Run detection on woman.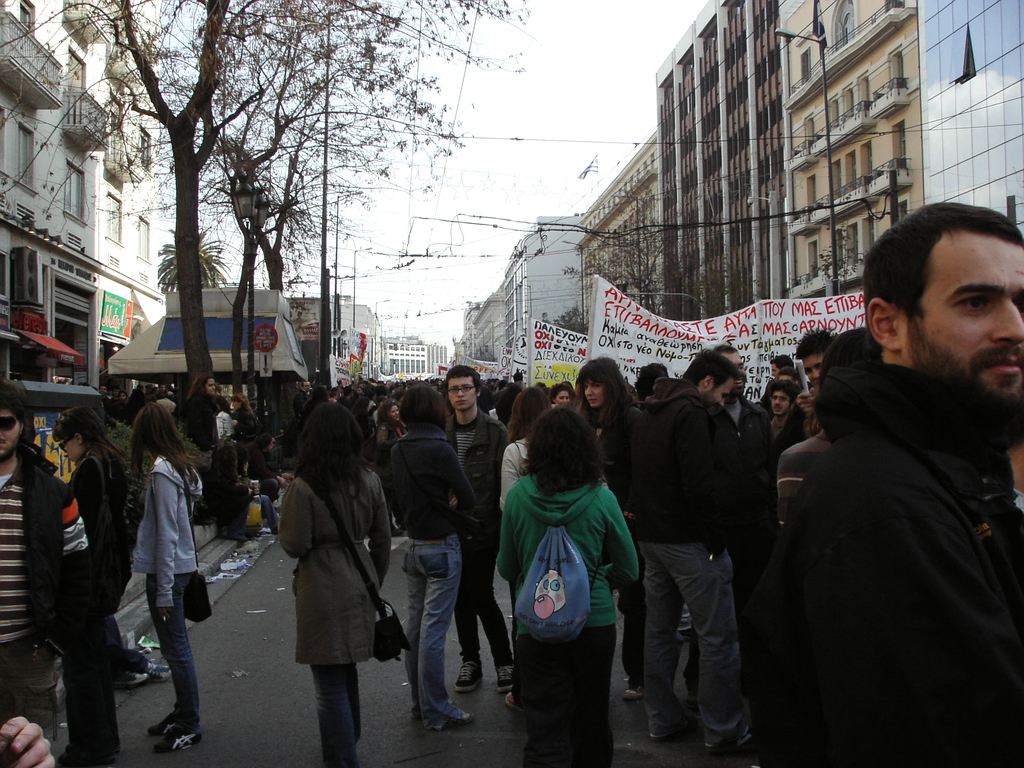
Result: (x1=56, y1=408, x2=131, y2=767).
